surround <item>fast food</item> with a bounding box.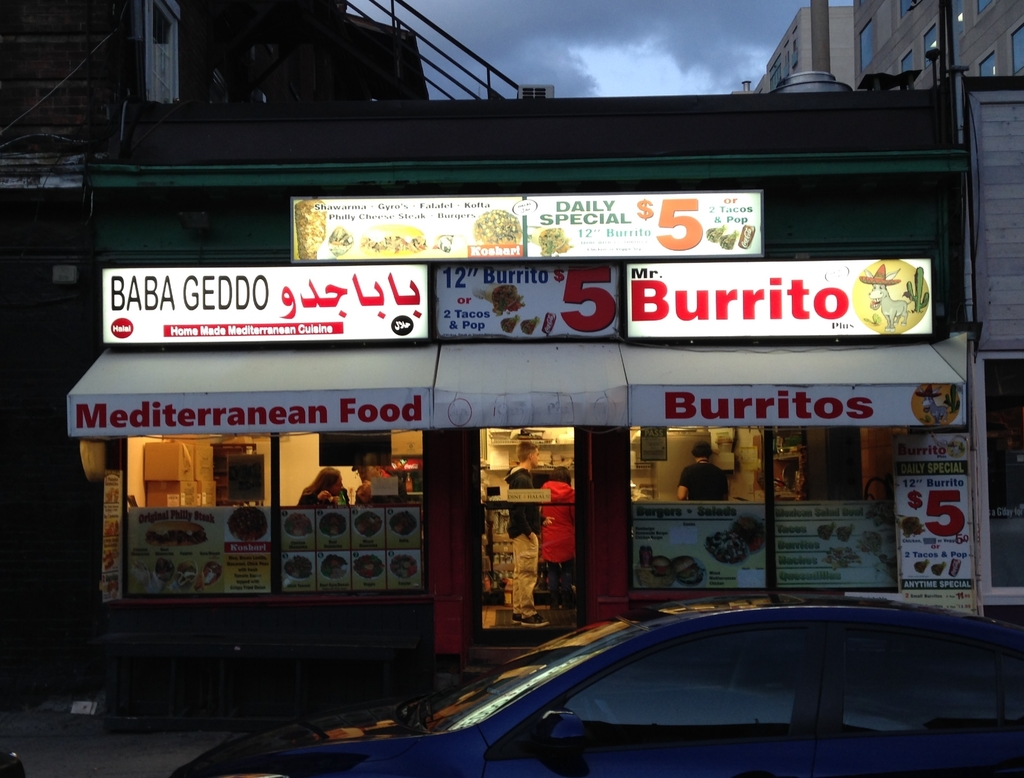
bbox(142, 519, 207, 548).
